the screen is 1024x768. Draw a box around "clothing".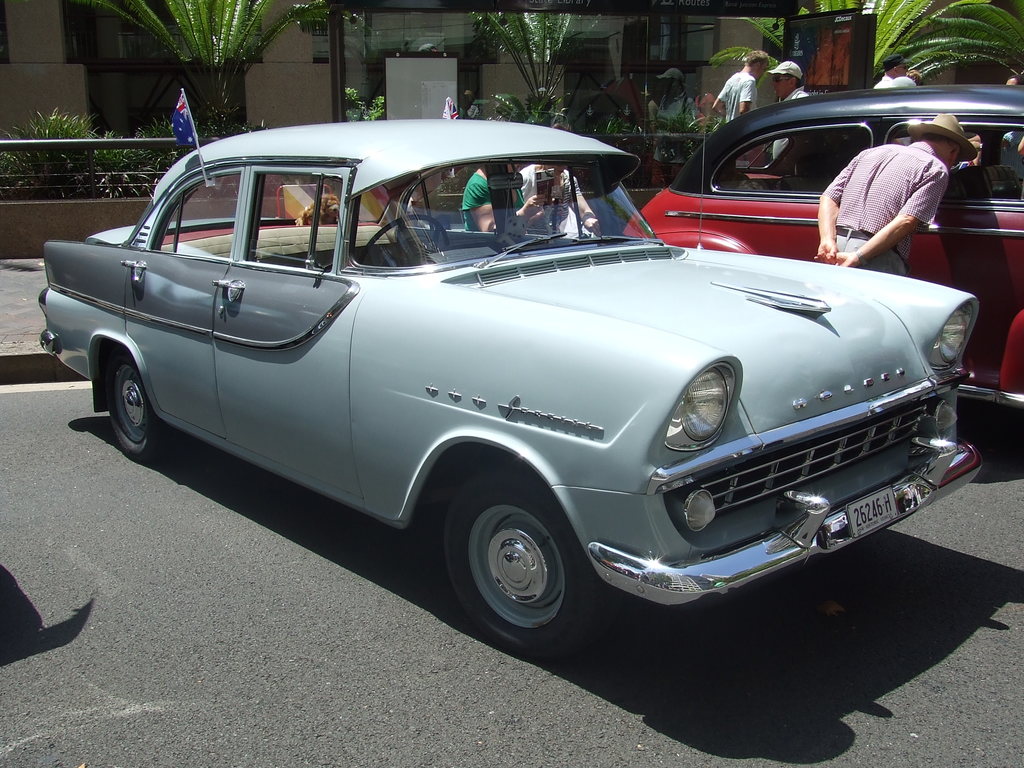
l=518, t=162, r=596, b=240.
